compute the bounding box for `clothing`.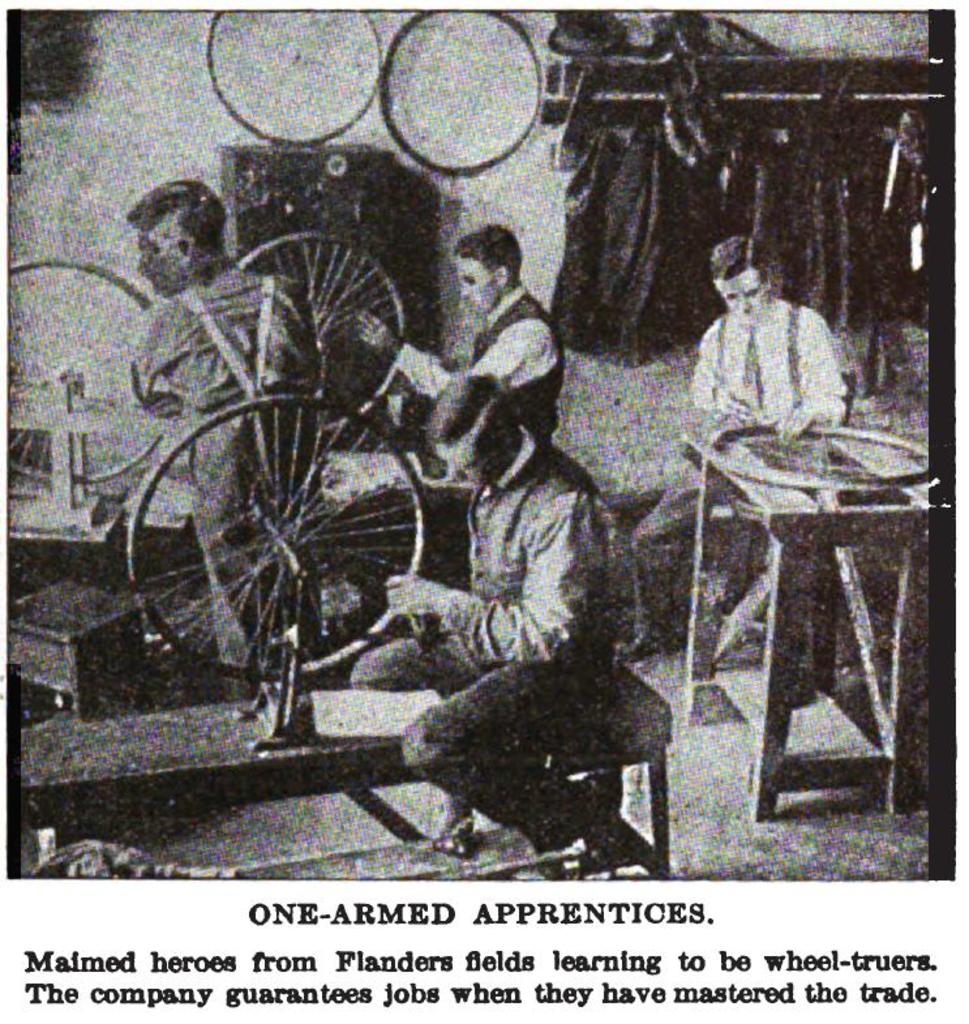
bbox=[124, 262, 318, 685].
